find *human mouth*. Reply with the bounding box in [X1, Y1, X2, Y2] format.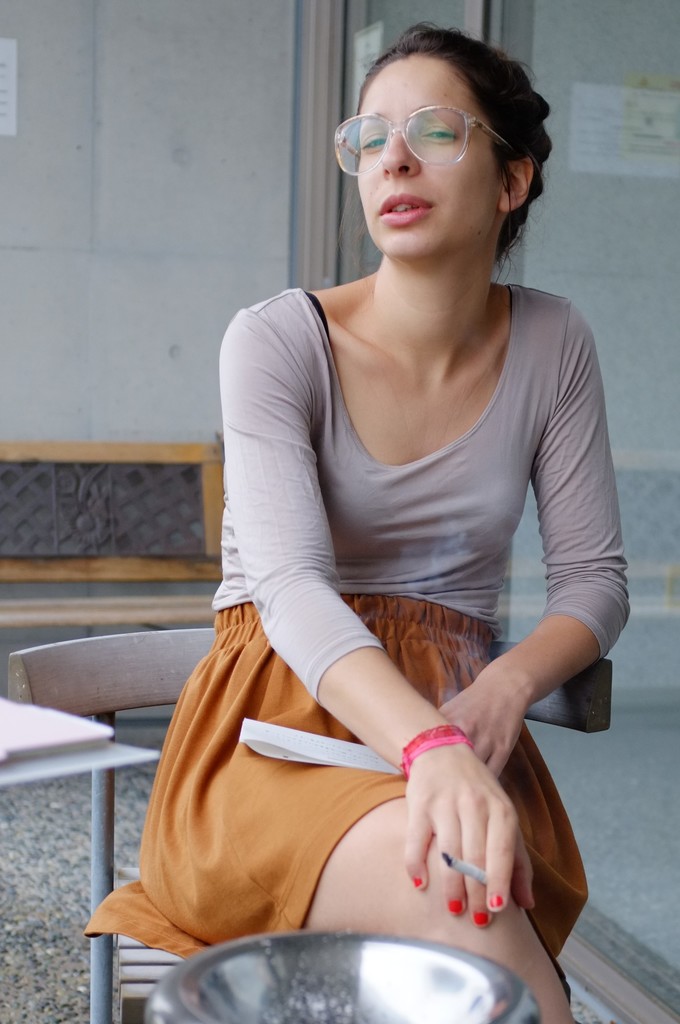
[378, 195, 433, 225].
